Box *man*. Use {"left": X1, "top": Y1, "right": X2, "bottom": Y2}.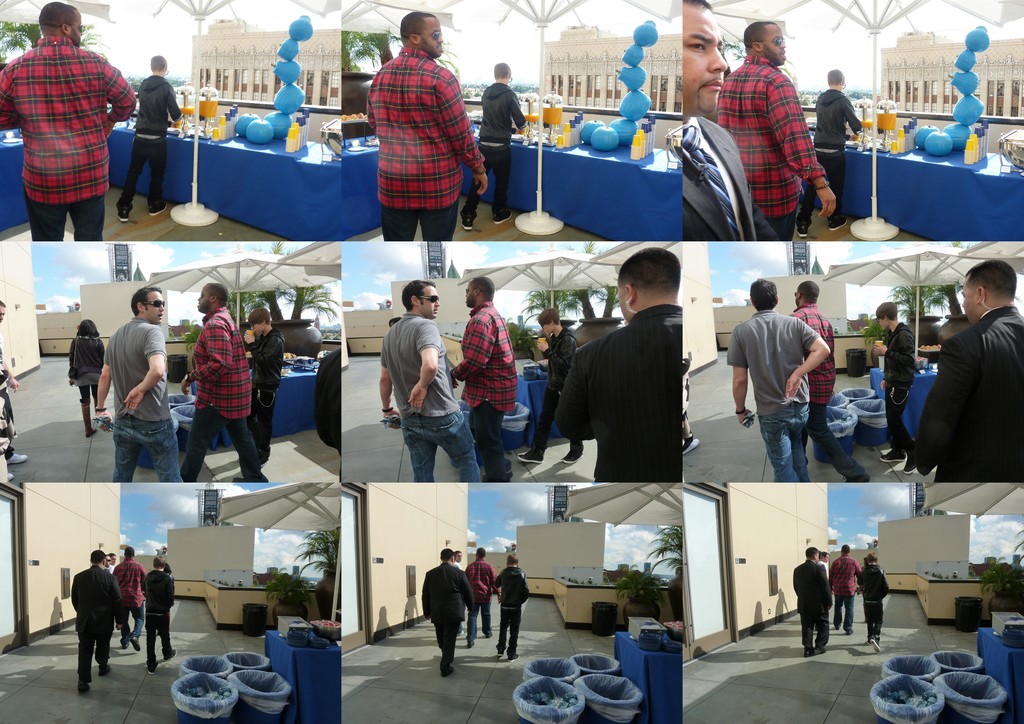
{"left": 422, "top": 547, "right": 474, "bottom": 680}.
